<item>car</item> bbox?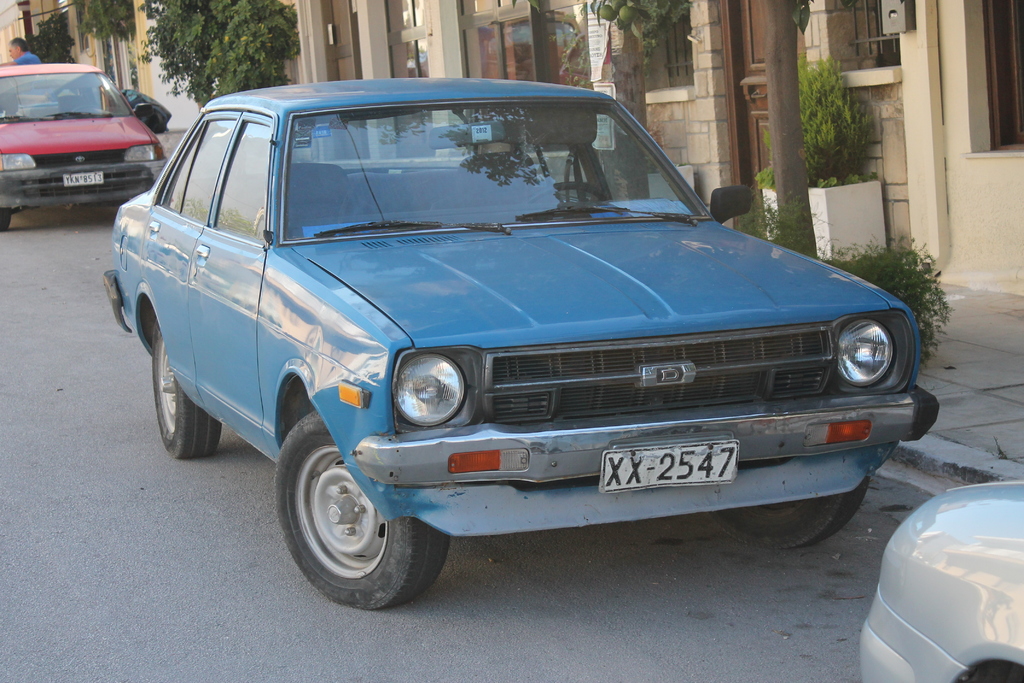
[95,72,939,616]
